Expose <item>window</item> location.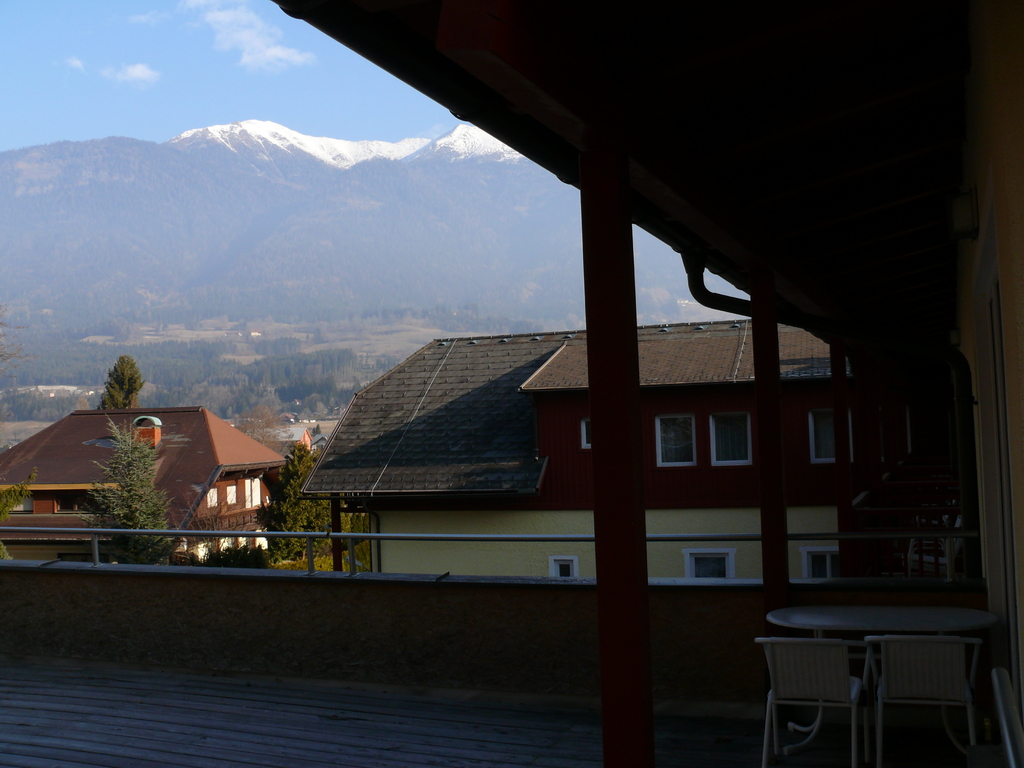
Exposed at {"x1": 546, "y1": 557, "x2": 578, "y2": 579}.
